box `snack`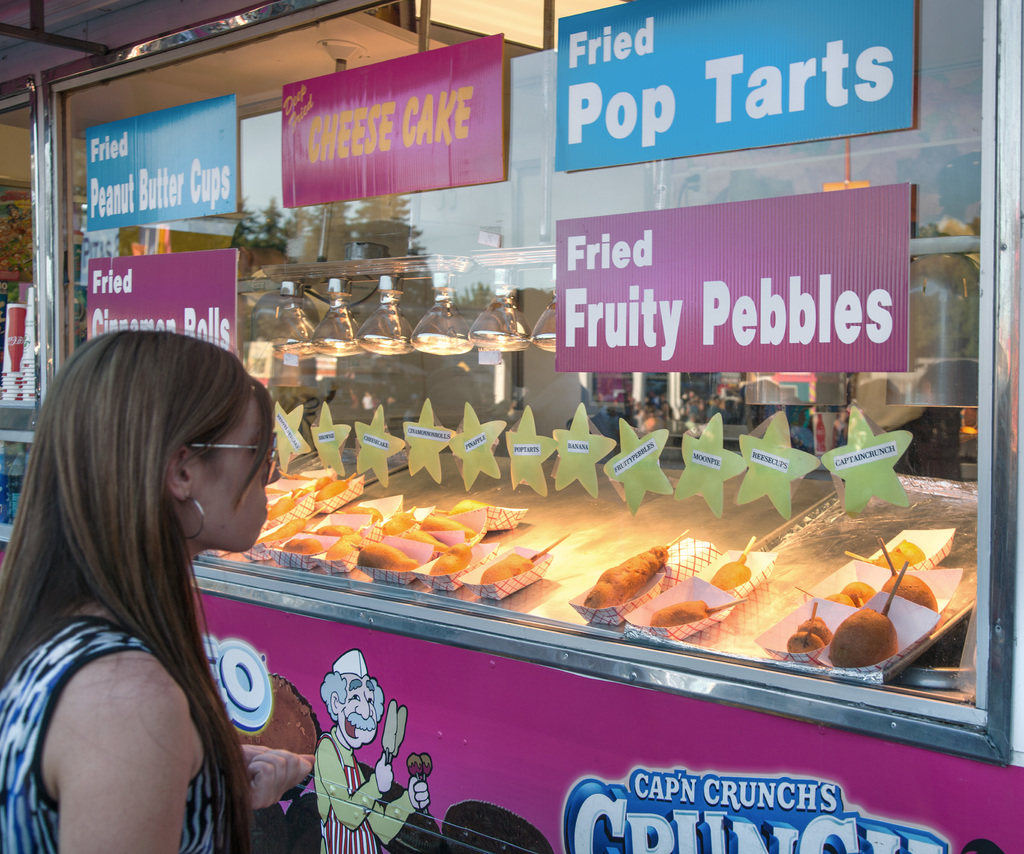
x1=826 y1=578 x2=877 y2=610
